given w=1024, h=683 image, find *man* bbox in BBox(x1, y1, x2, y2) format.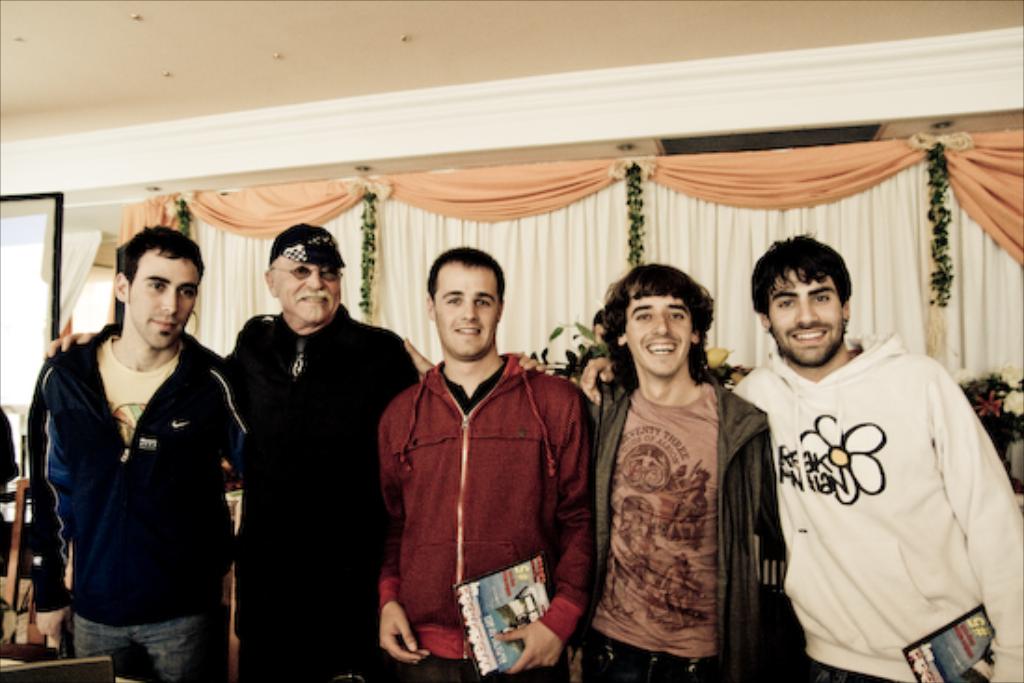
BBox(406, 259, 791, 681).
